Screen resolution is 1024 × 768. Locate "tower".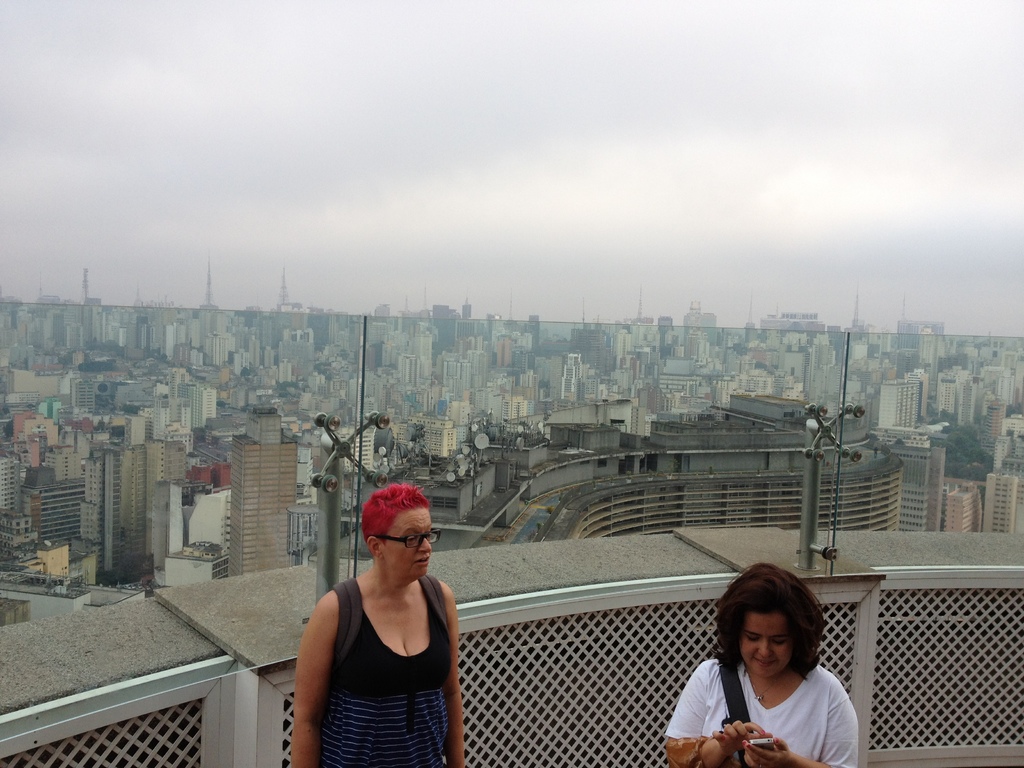
(left=892, top=442, right=927, bottom=532).
